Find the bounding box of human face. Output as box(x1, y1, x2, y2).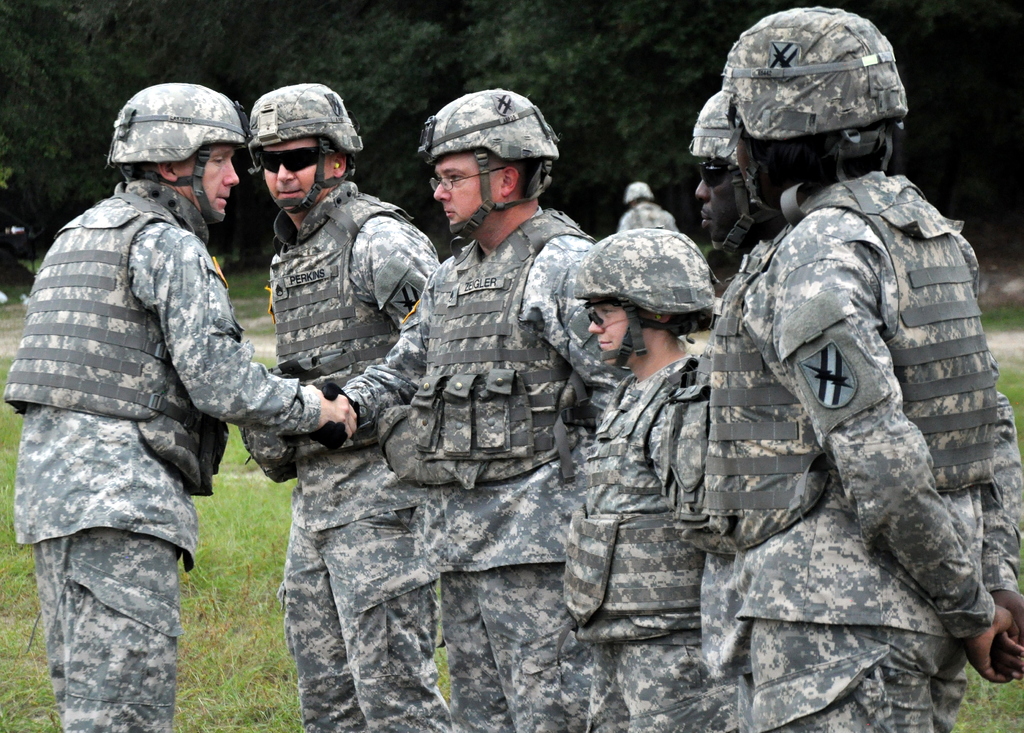
box(701, 167, 740, 232).
